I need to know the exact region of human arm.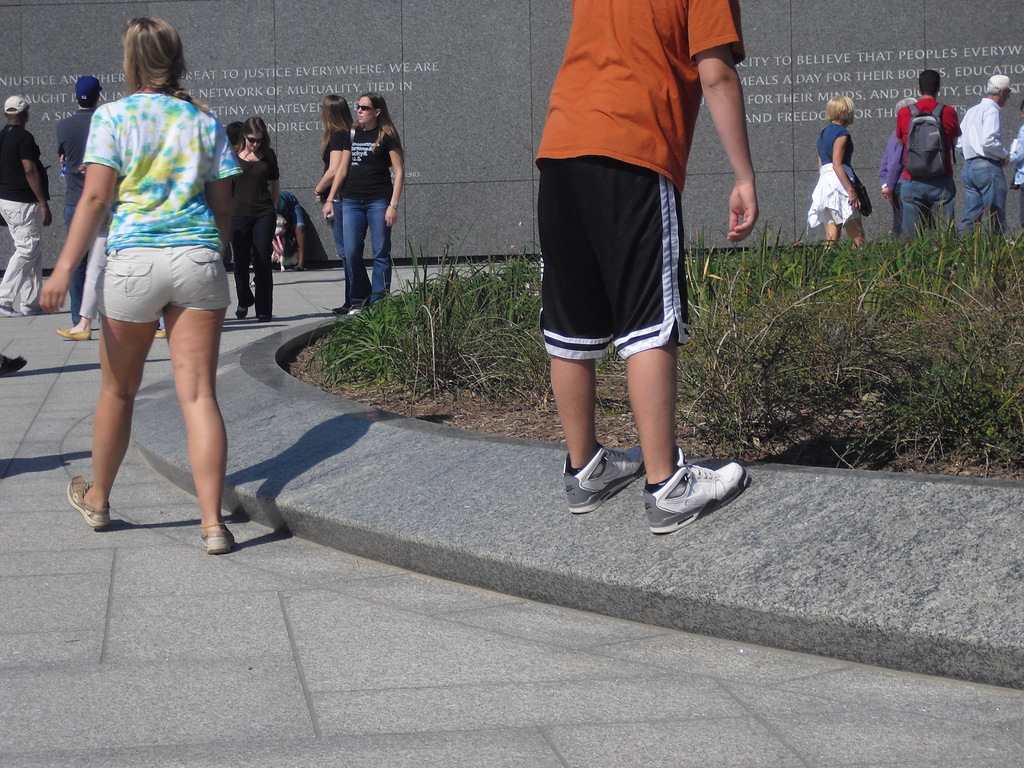
Region: 202/118/234/247.
